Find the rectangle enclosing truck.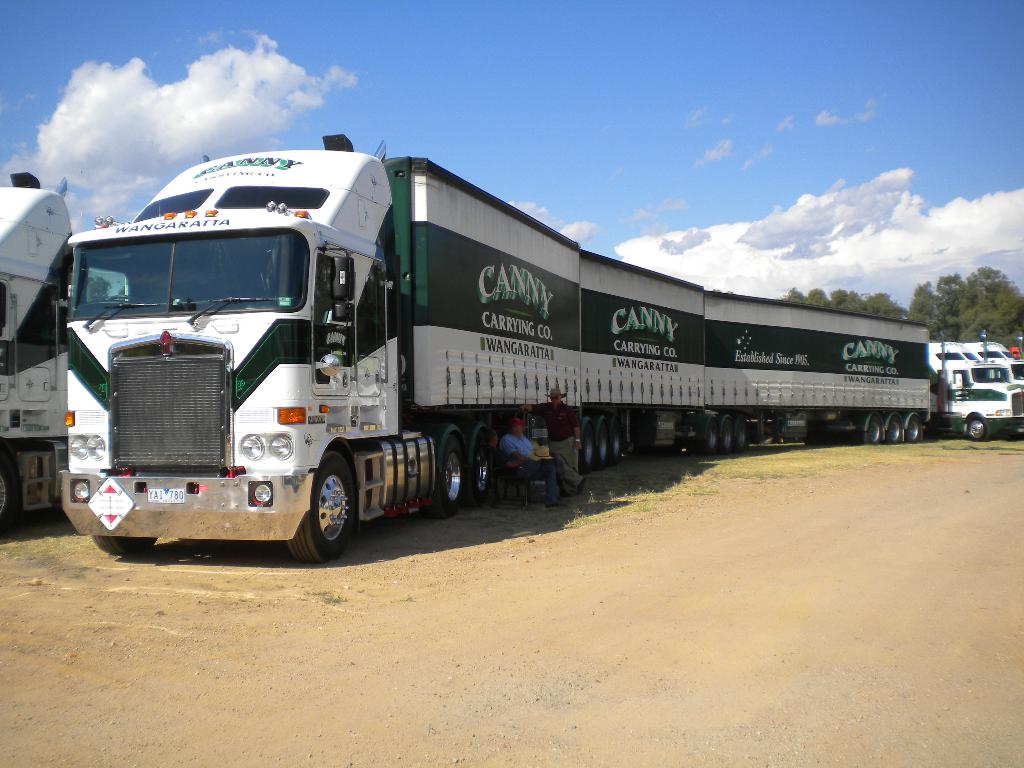
bbox(0, 143, 93, 542).
